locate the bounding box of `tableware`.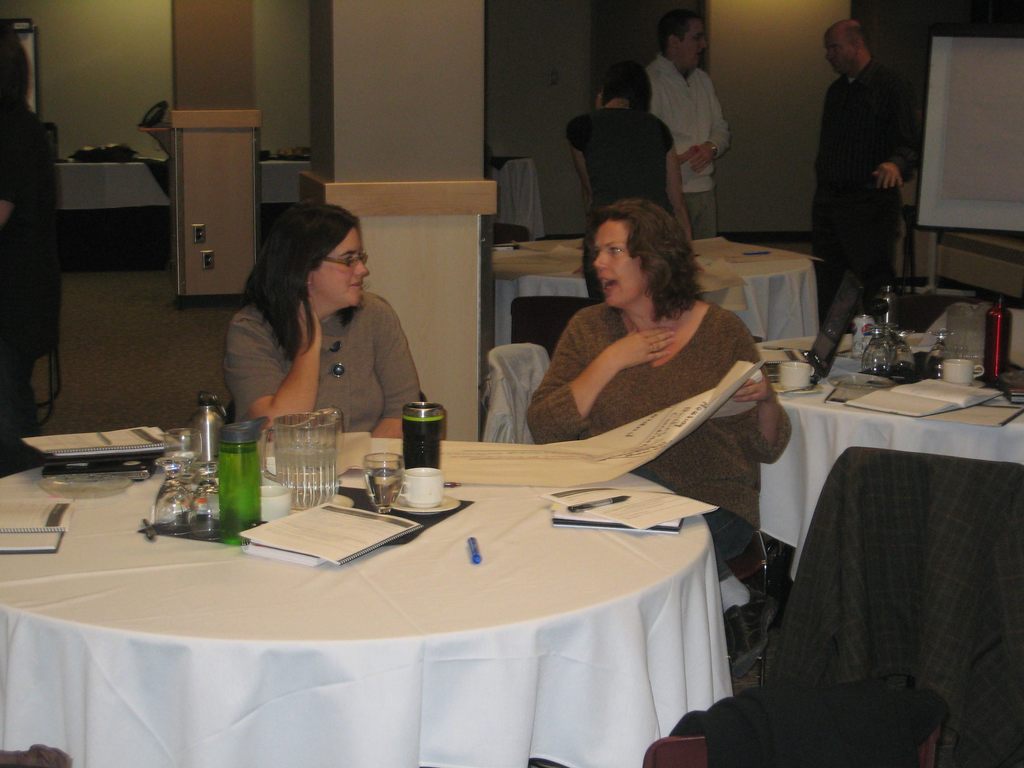
Bounding box: box(164, 425, 200, 468).
